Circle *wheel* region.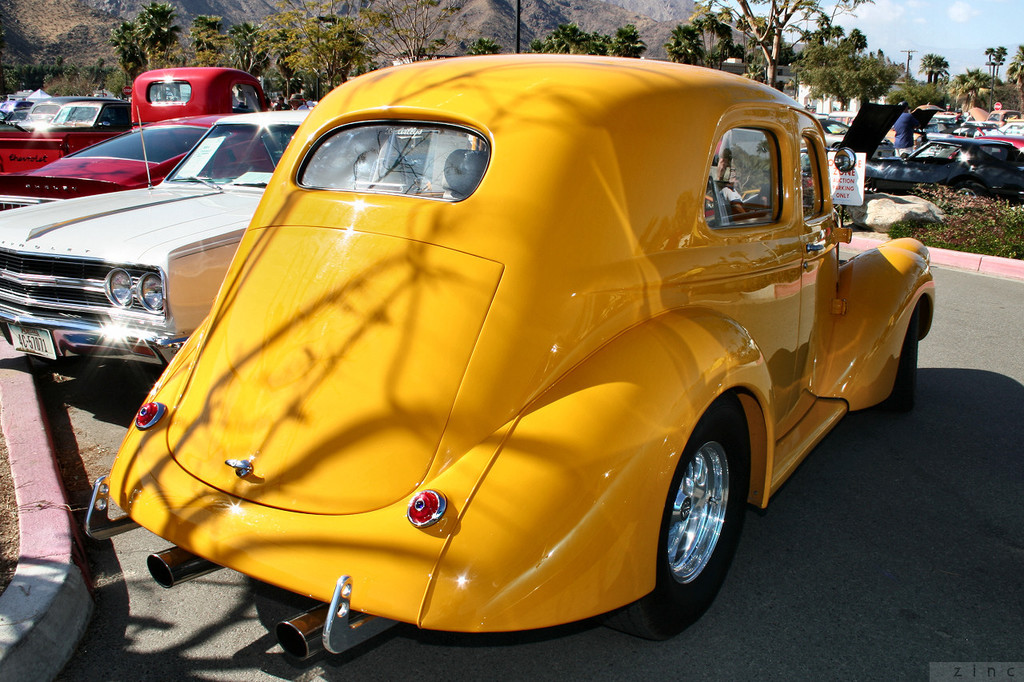
Region: bbox=[608, 391, 752, 639].
